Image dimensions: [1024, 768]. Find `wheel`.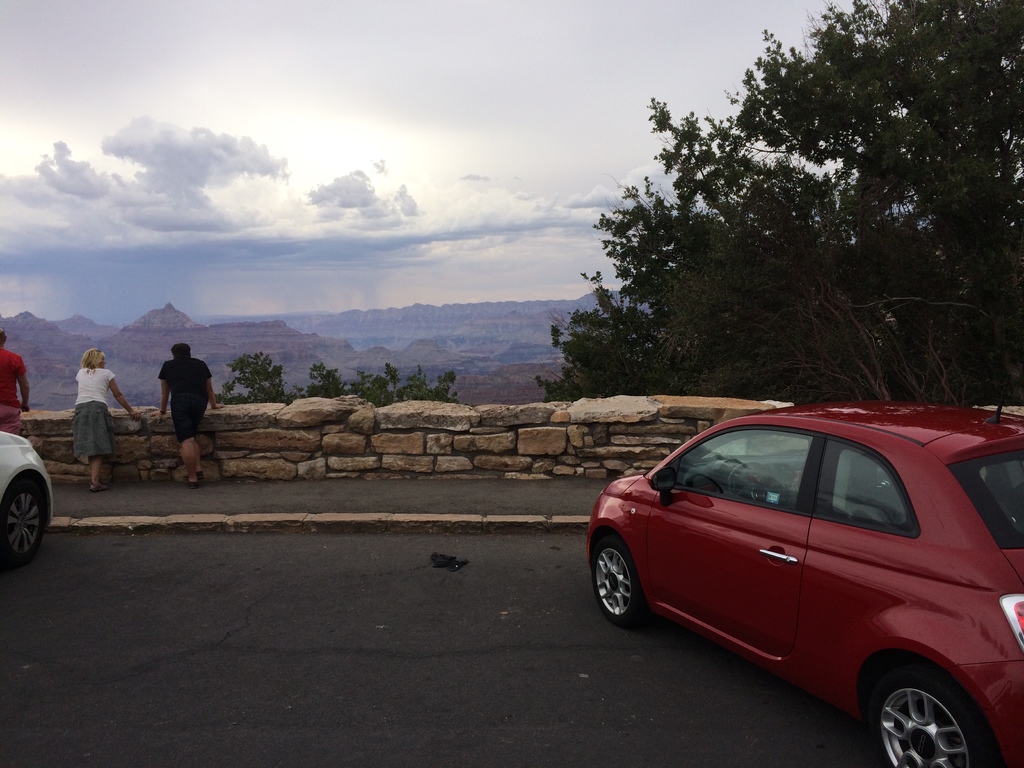
{"x1": 590, "y1": 532, "x2": 656, "y2": 631}.
